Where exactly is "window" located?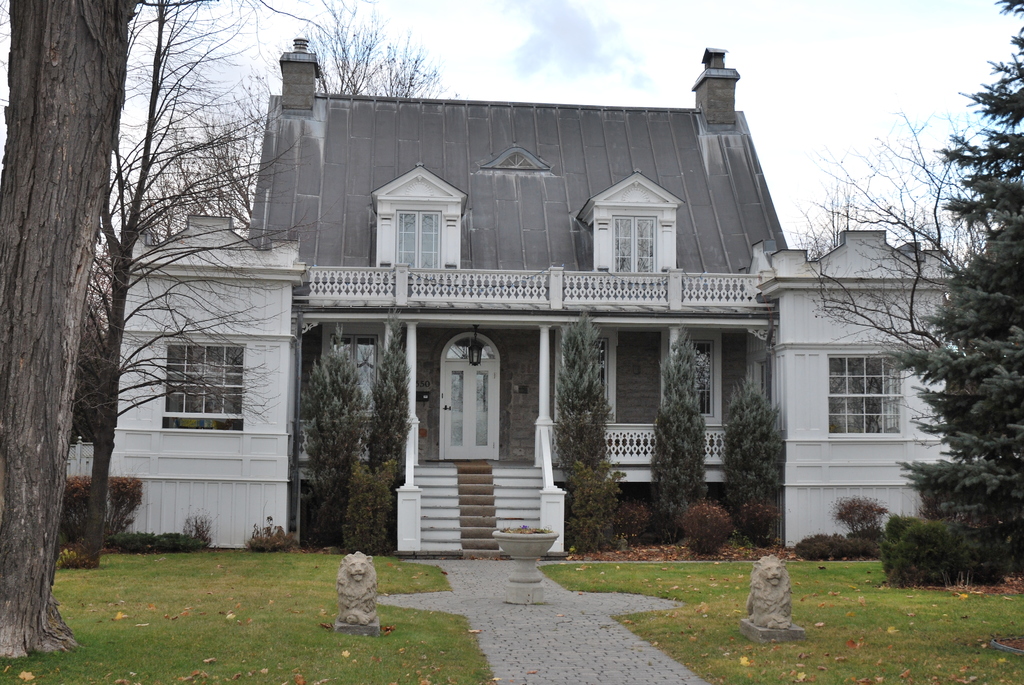
Its bounding box is pyautogui.locateOnScreen(168, 336, 247, 436).
